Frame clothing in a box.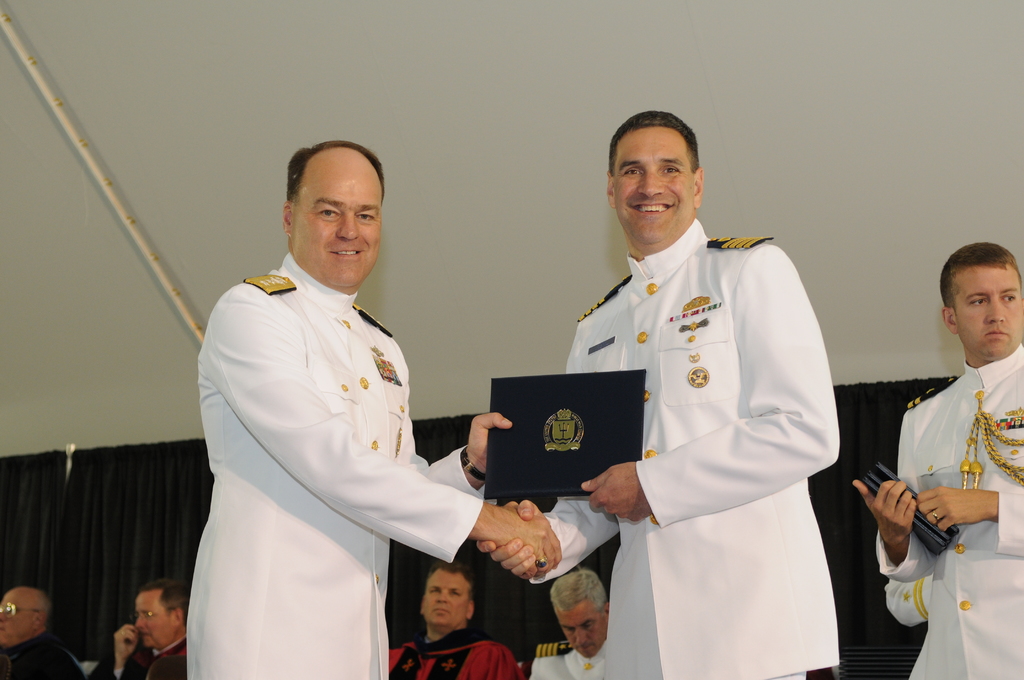
[x1=520, y1=647, x2=621, y2=679].
